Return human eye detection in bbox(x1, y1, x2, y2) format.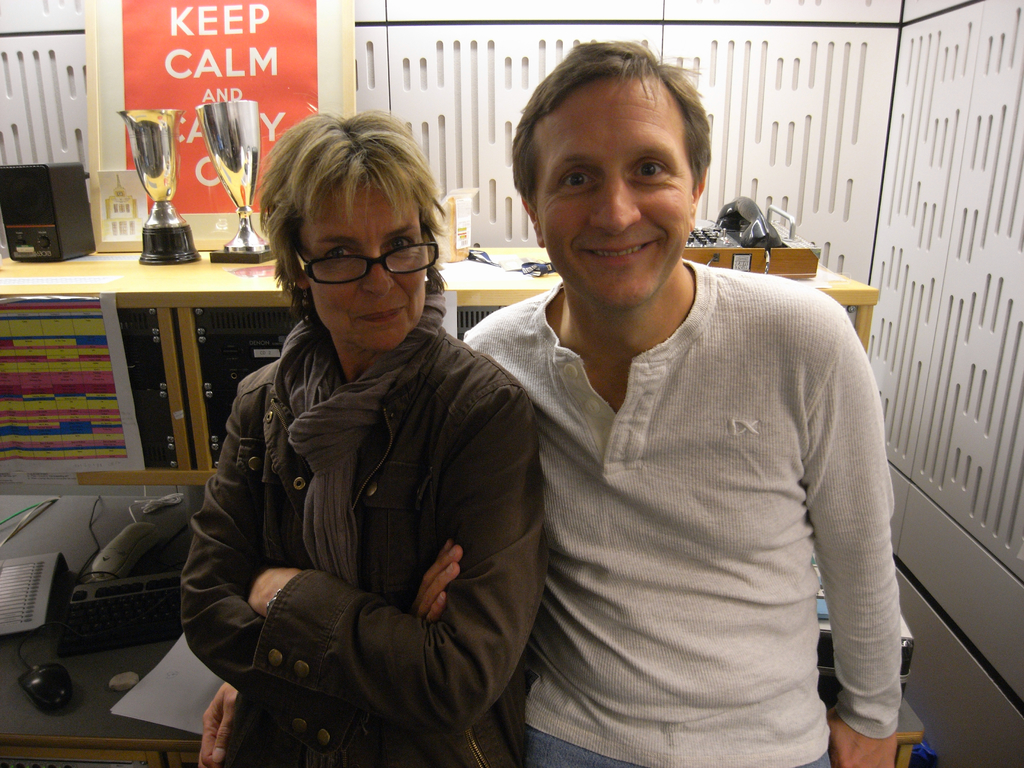
bbox(387, 236, 417, 256).
